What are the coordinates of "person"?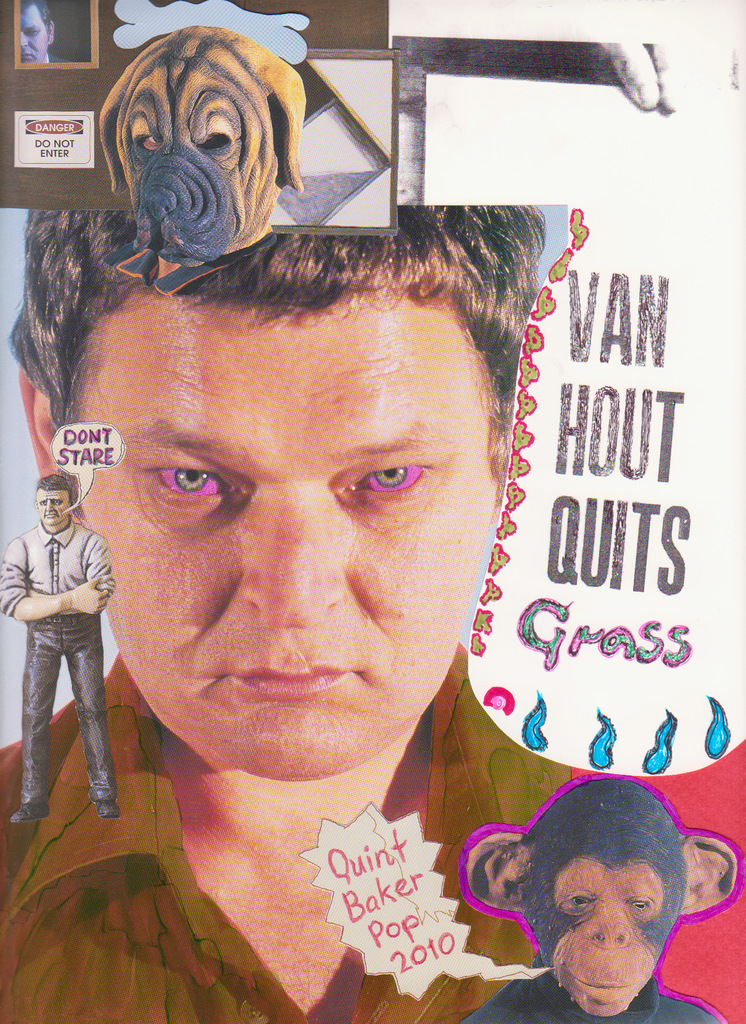
crop(0, 99, 660, 1023).
